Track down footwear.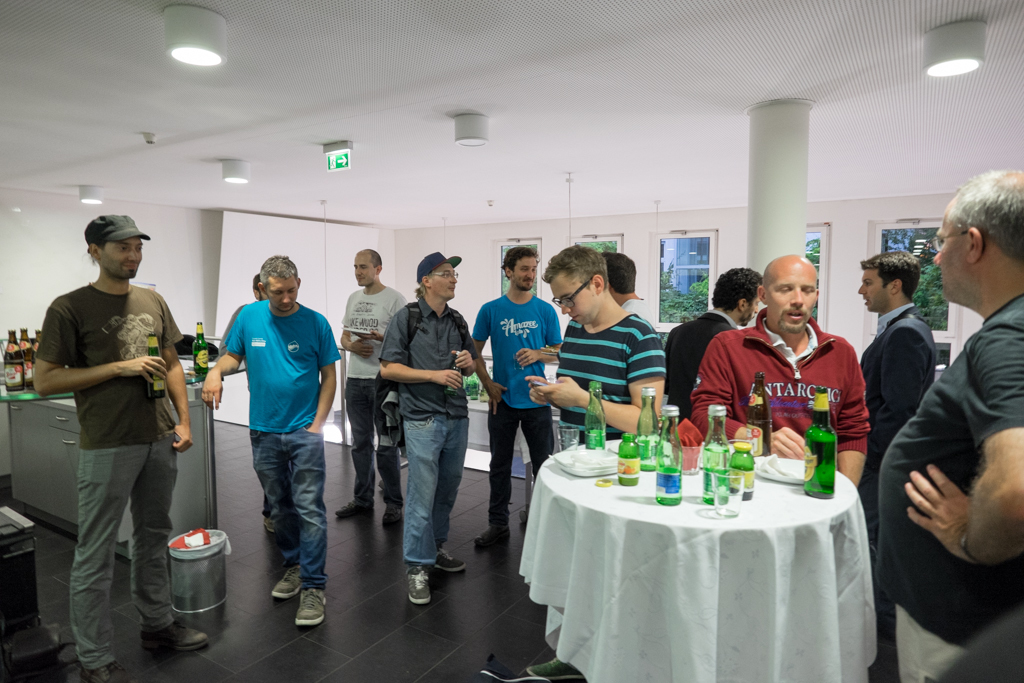
Tracked to [338, 497, 370, 517].
